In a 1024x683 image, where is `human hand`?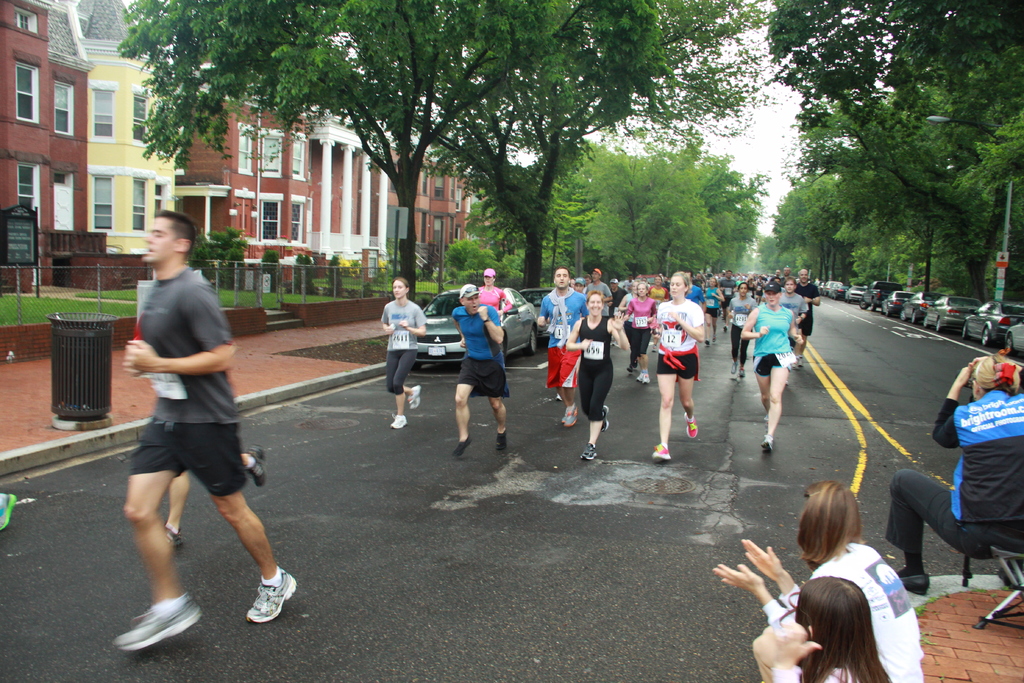
385 324 394 335.
